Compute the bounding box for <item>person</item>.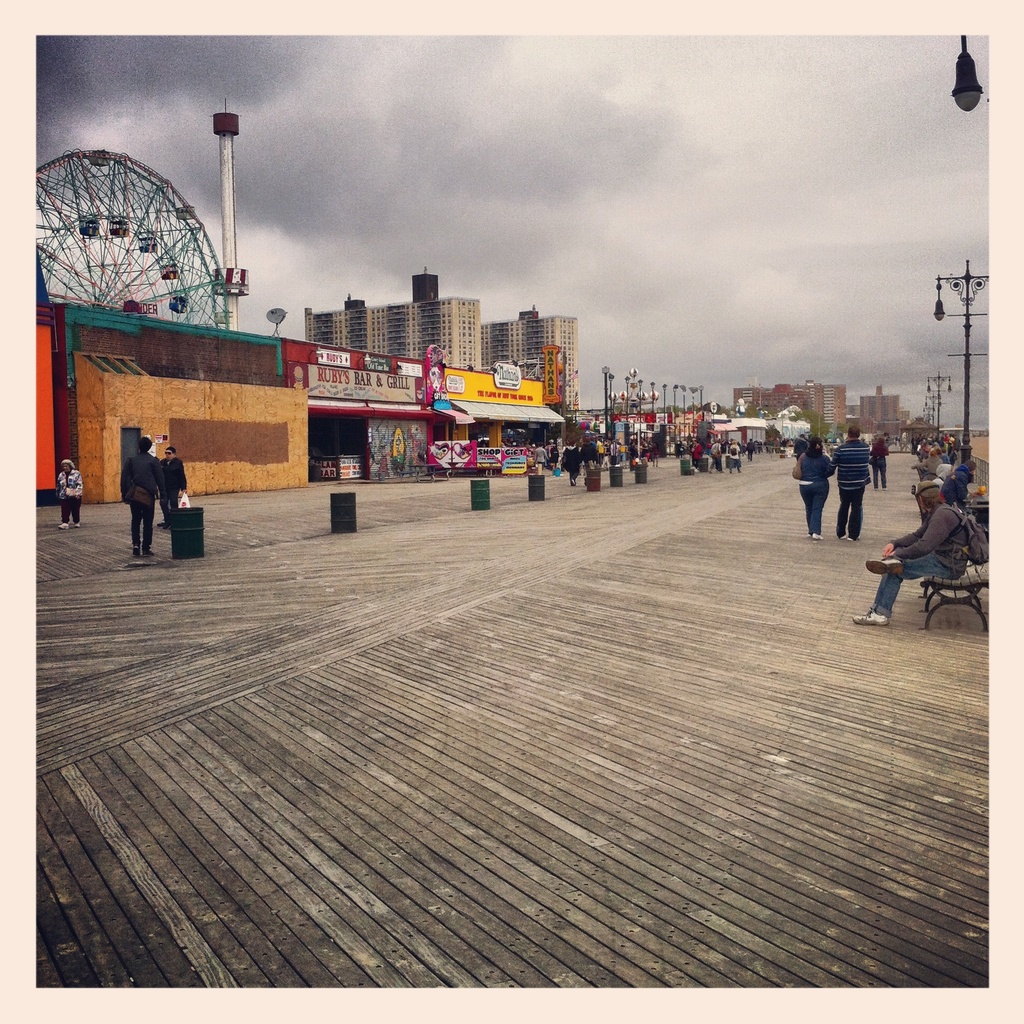
x1=638, y1=442, x2=646, y2=466.
